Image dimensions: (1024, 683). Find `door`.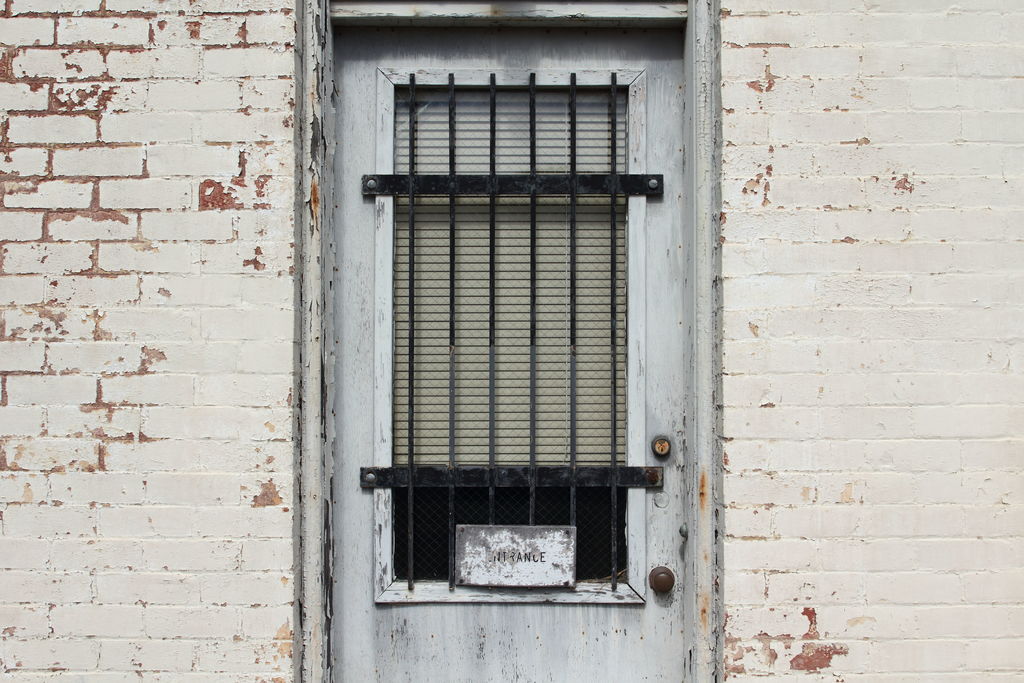
271/47/800/648.
